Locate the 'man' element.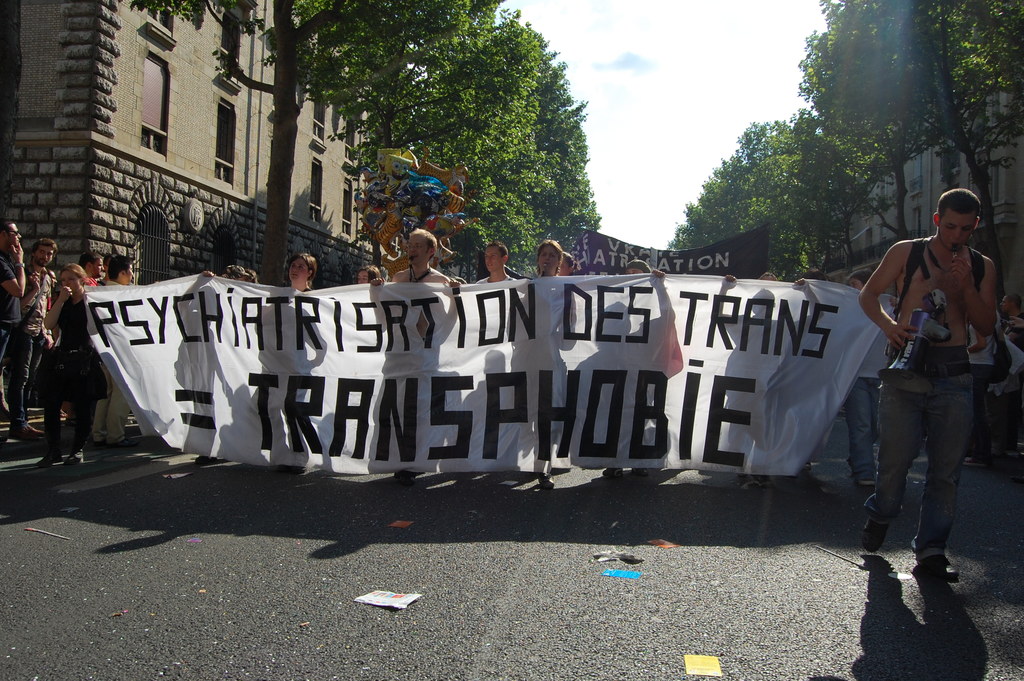
Element bbox: locate(102, 254, 116, 281).
